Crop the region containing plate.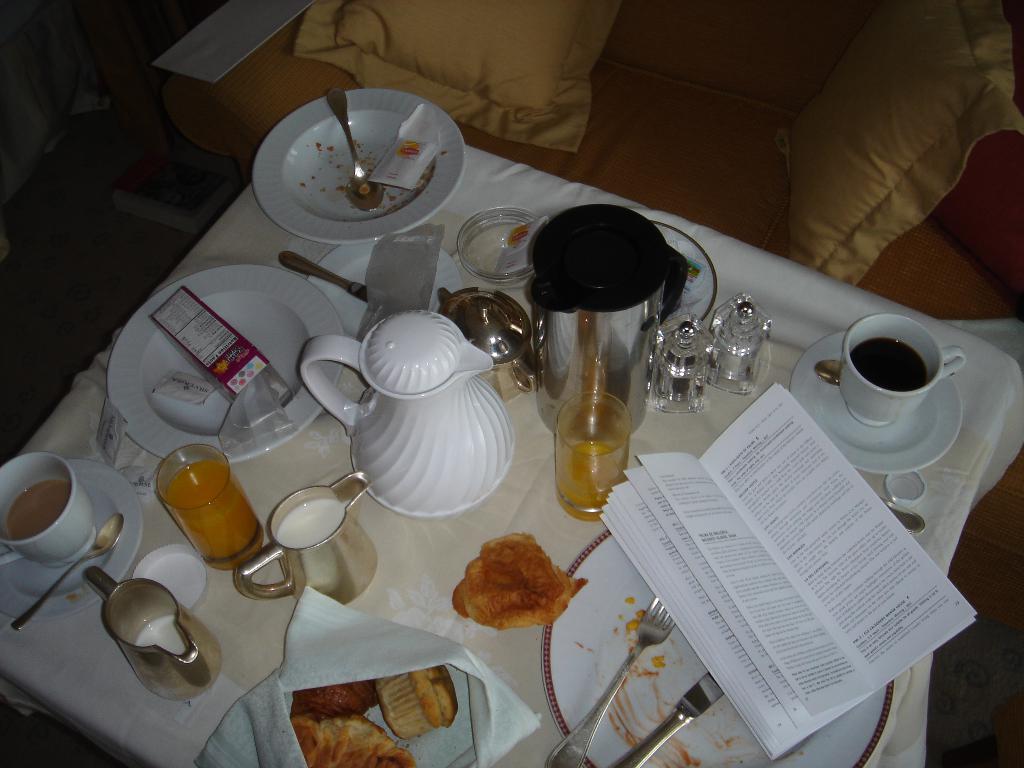
Crop region: Rect(639, 220, 724, 351).
